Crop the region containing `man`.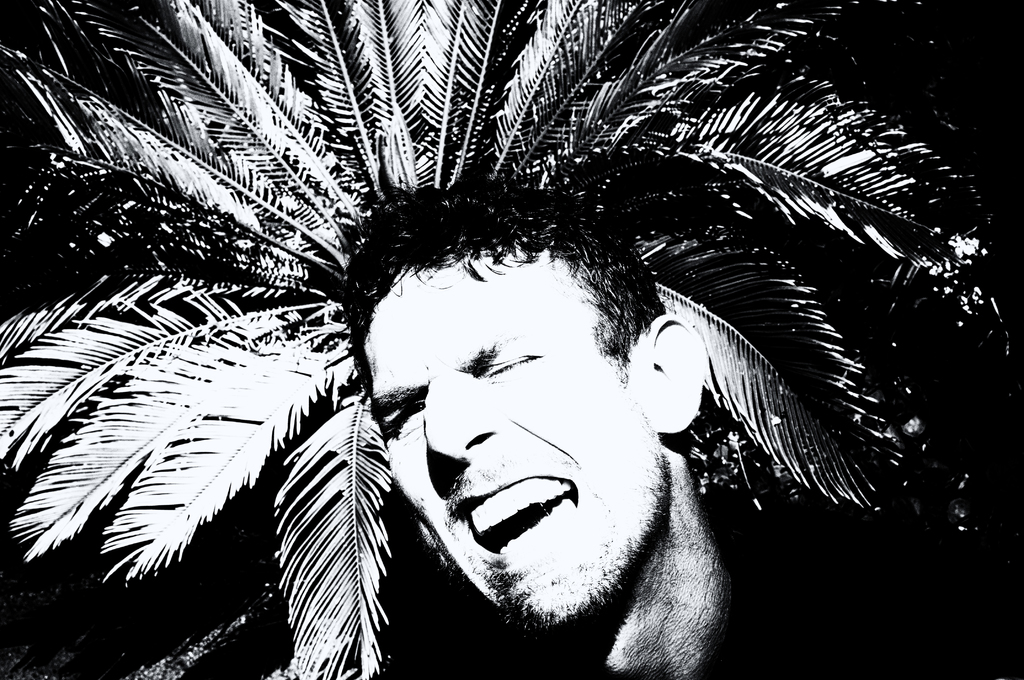
Crop region: detection(330, 159, 996, 679).
